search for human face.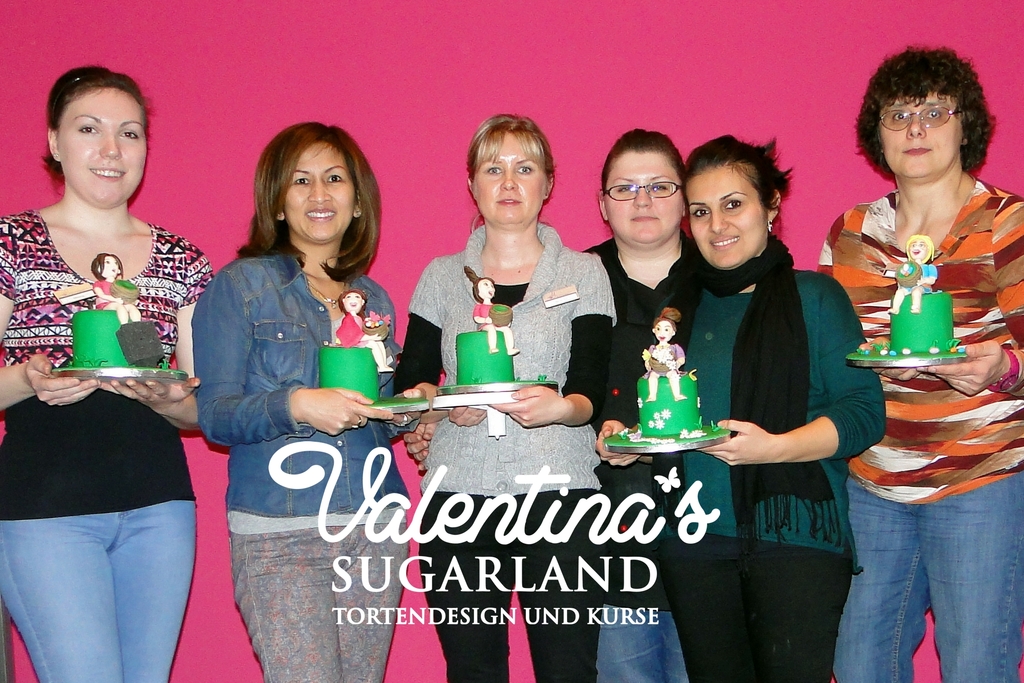
Found at box=[472, 133, 548, 229].
